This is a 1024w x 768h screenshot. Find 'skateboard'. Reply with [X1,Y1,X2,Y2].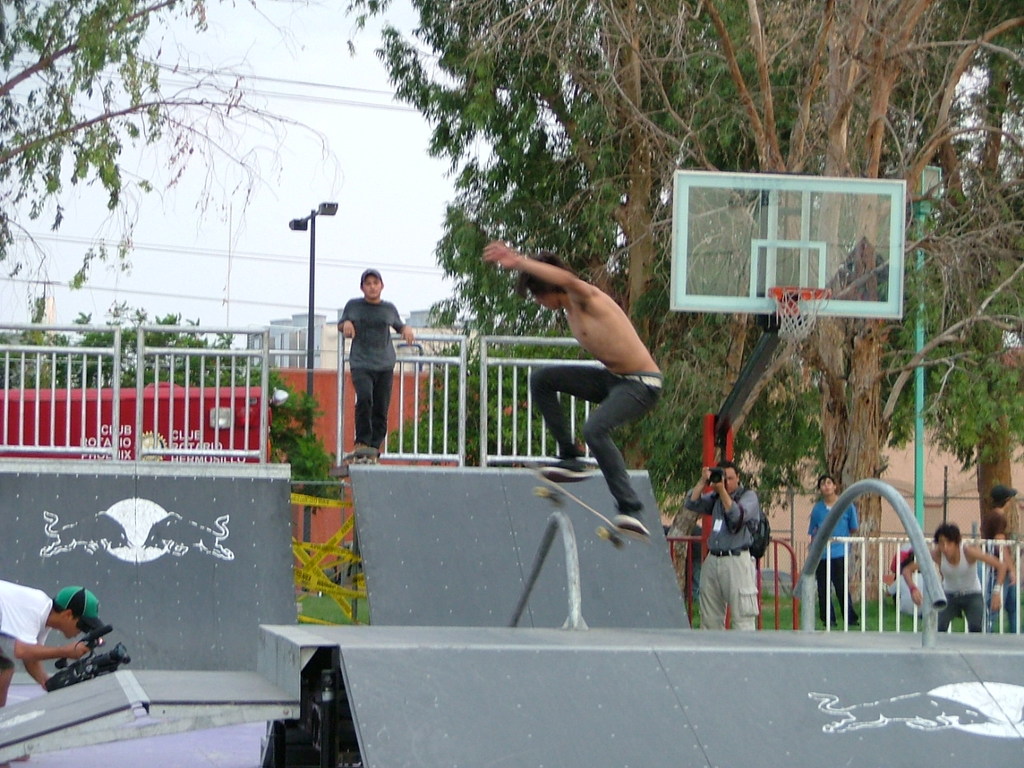
[343,443,378,463].
